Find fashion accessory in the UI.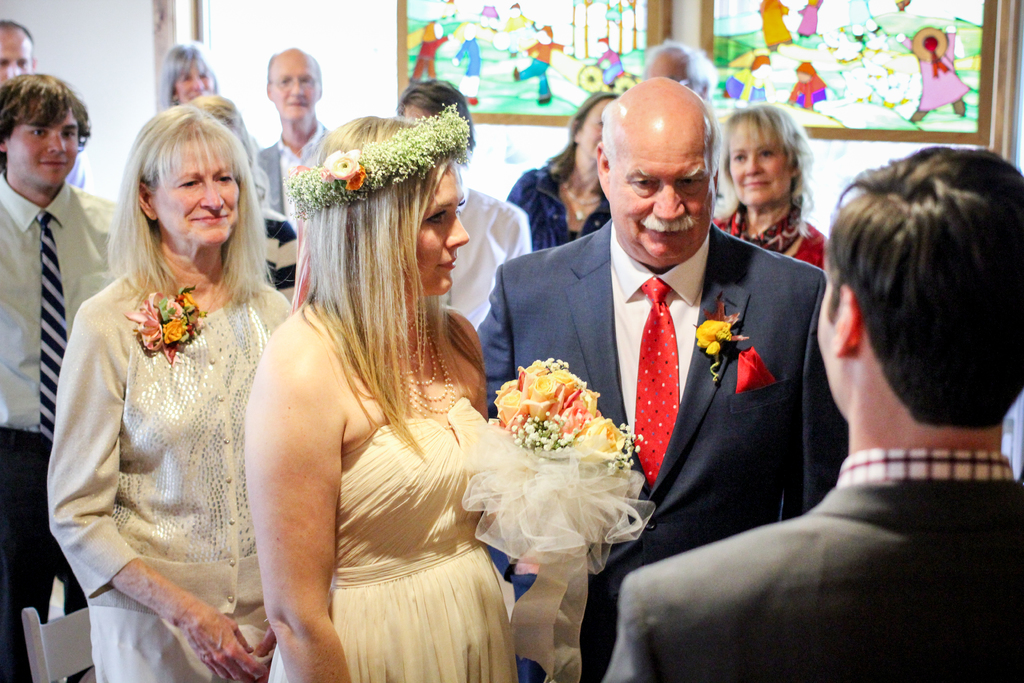
UI element at <box>726,202,804,258</box>.
